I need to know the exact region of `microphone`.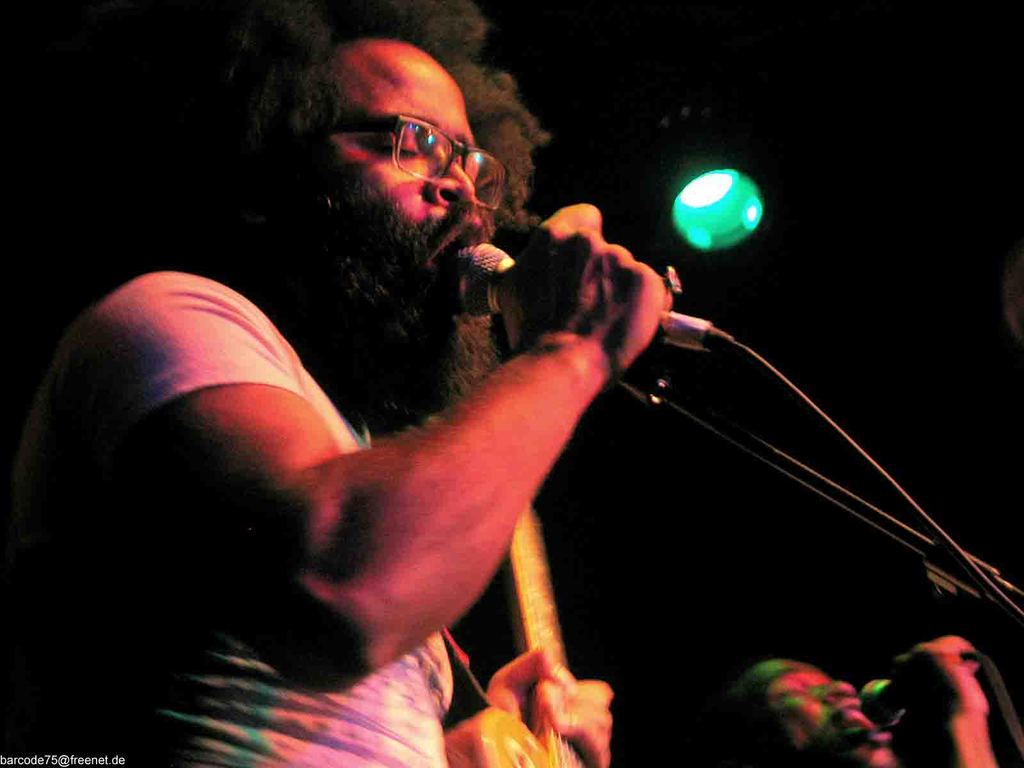
Region: locate(439, 241, 733, 357).
